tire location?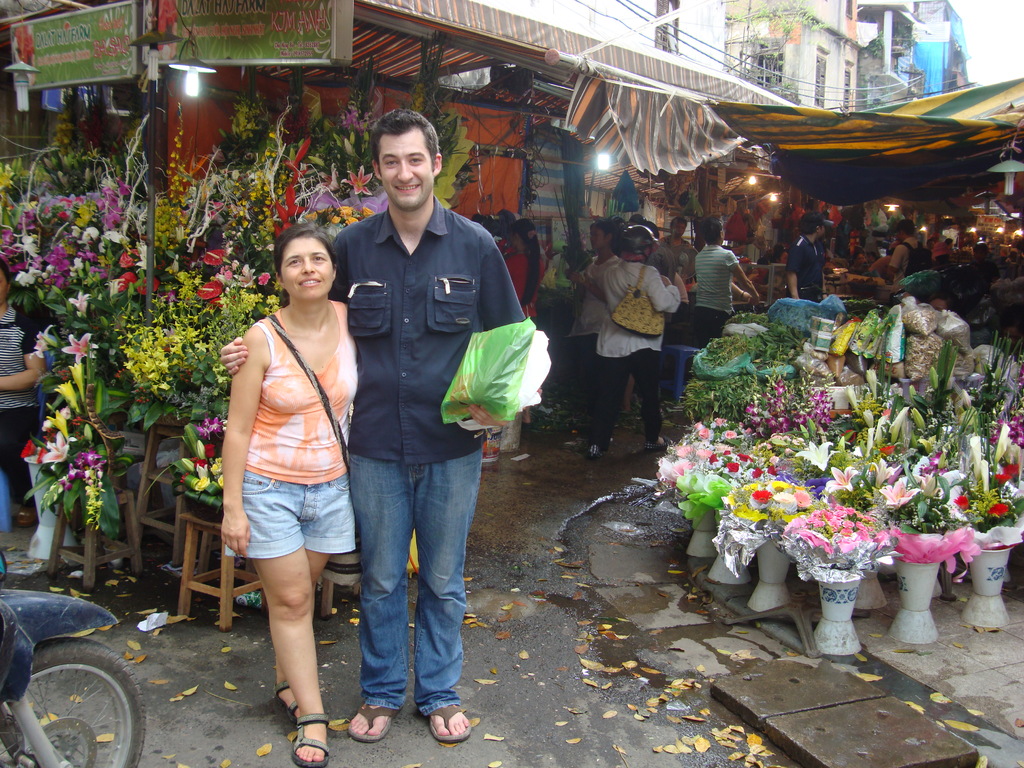
detection(0, 642, 148, 767)
